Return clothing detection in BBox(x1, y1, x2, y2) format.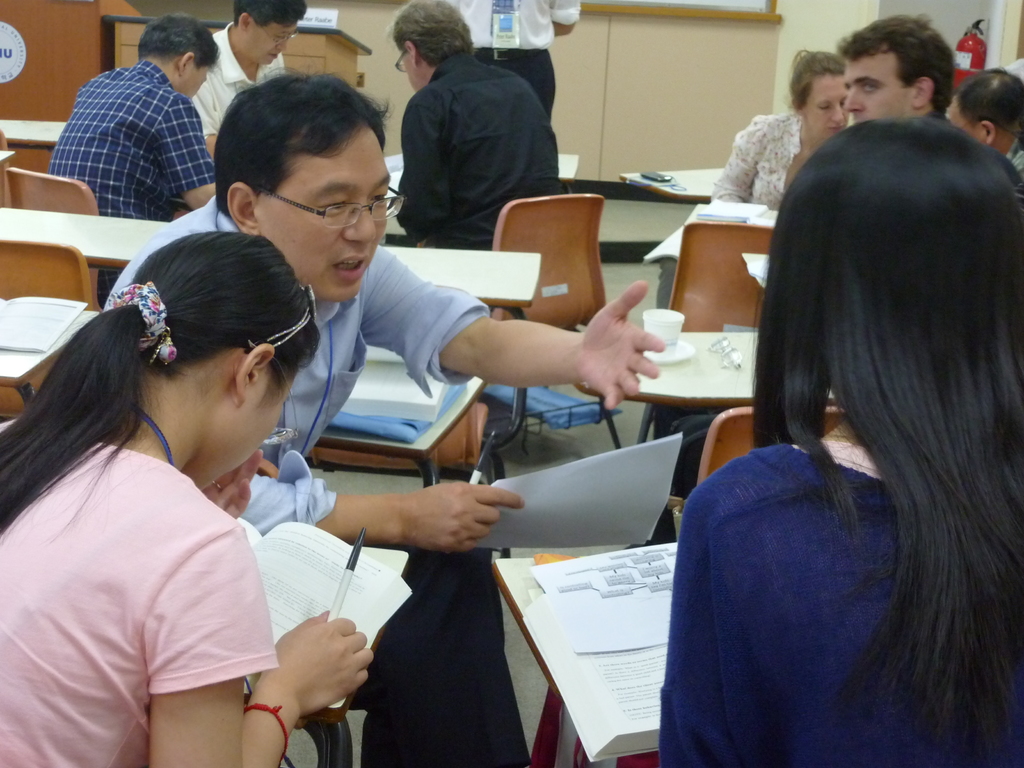
BBox(38, 61, 212, 306).
